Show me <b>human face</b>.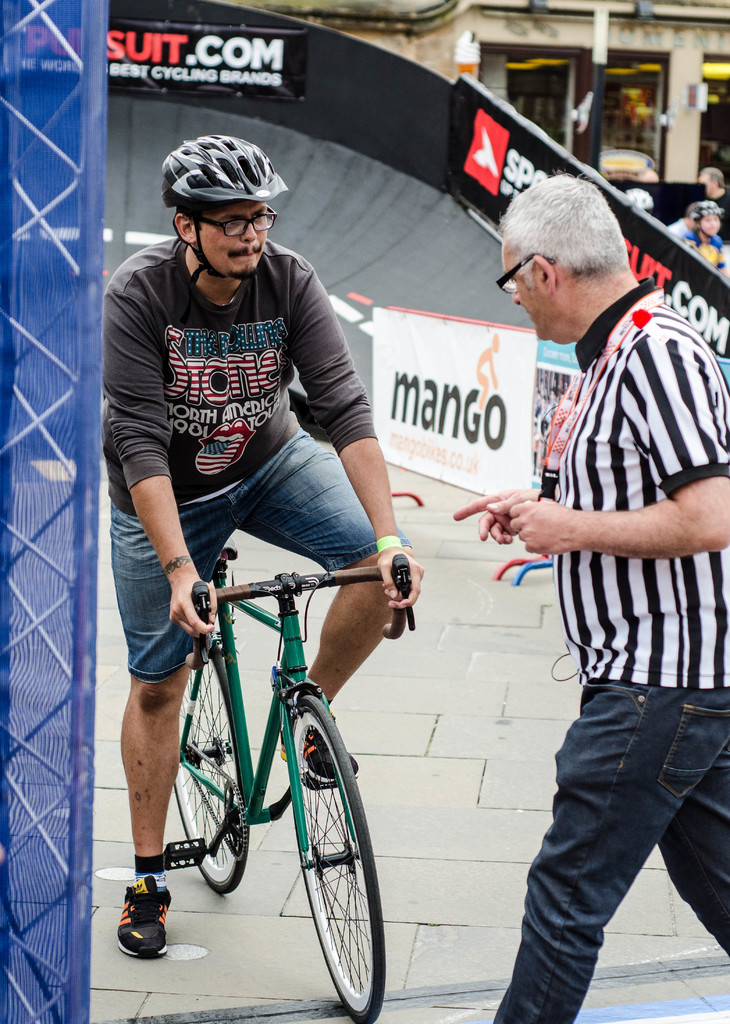
<b>human face</b> is here: {"left": 191, "top": 195, "right": 273, "bottom": 287}.
